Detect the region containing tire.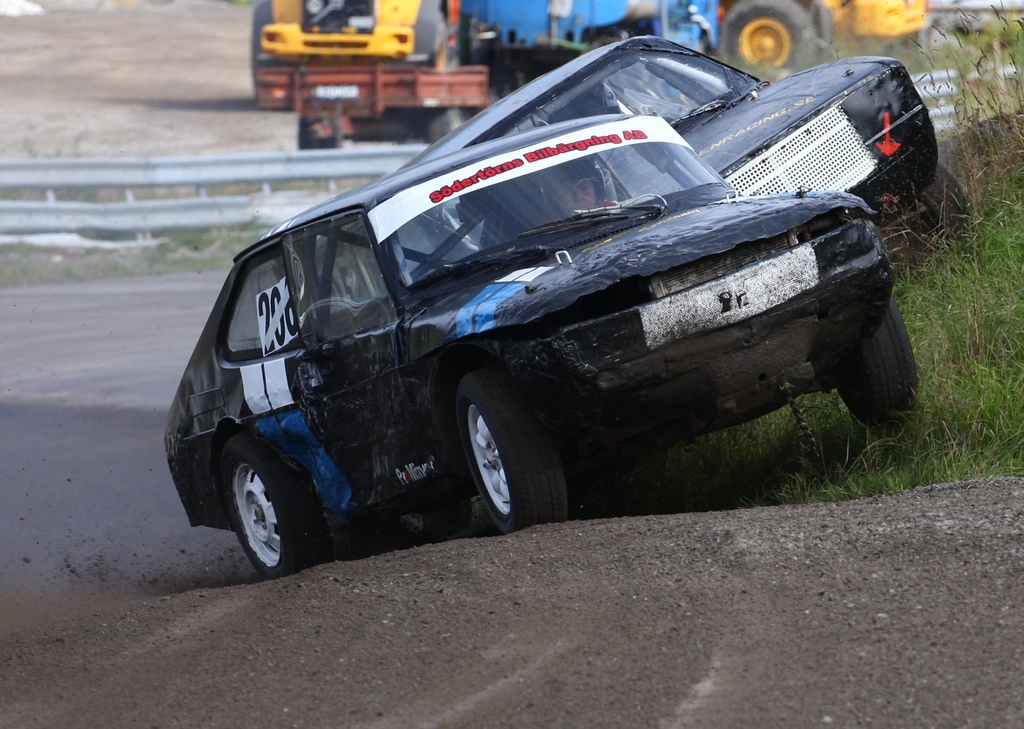
bbox=(298, 116, 347, 149).
